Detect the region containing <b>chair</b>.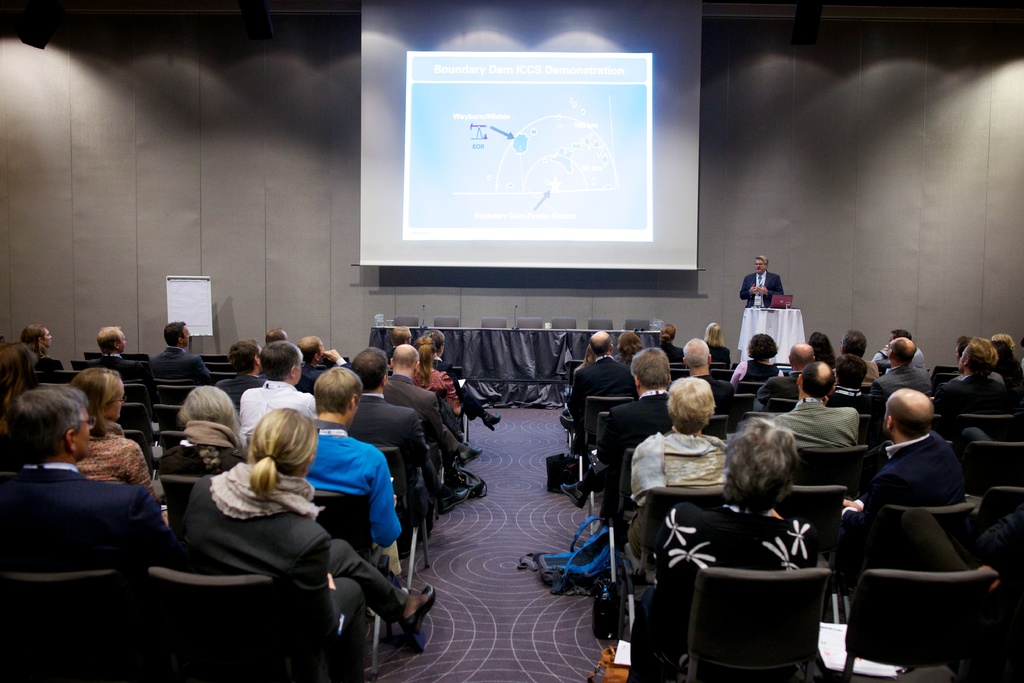
Rect(810, 567, 994, 682).
